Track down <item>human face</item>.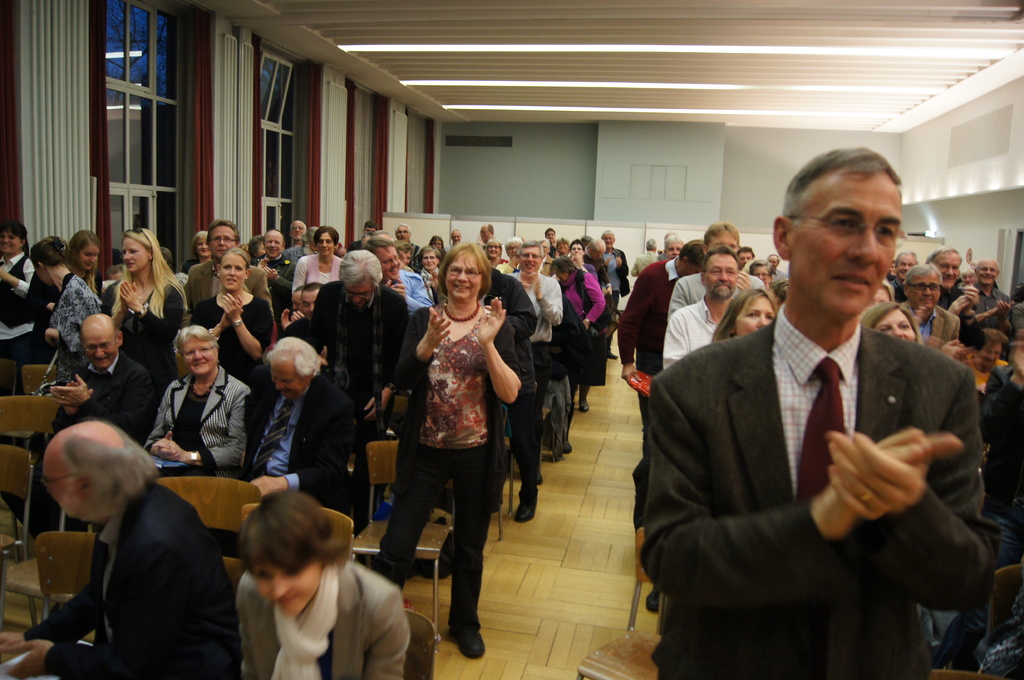
Tracked to detection(449, 250, 483, 297).
